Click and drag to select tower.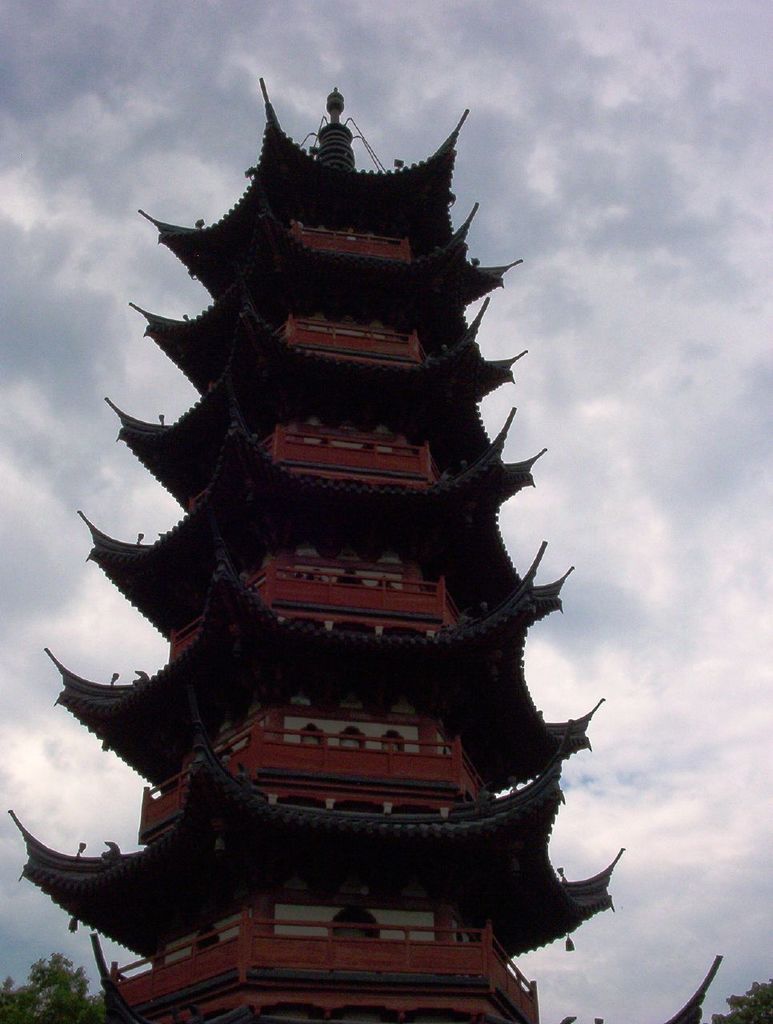
Selection: l=13, t=0, r=635, b=1014.
